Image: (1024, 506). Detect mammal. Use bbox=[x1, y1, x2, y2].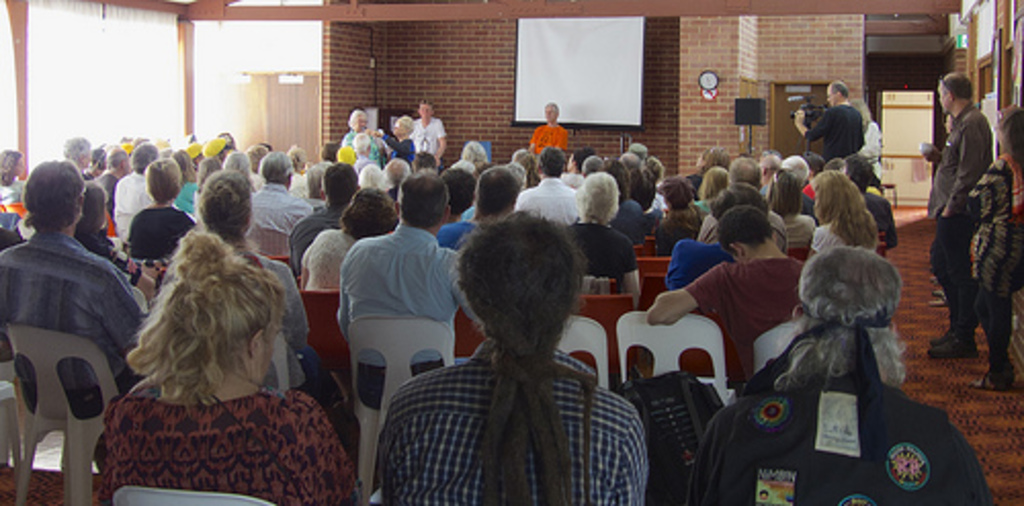
bbox=[0, 158, 143, 426].
